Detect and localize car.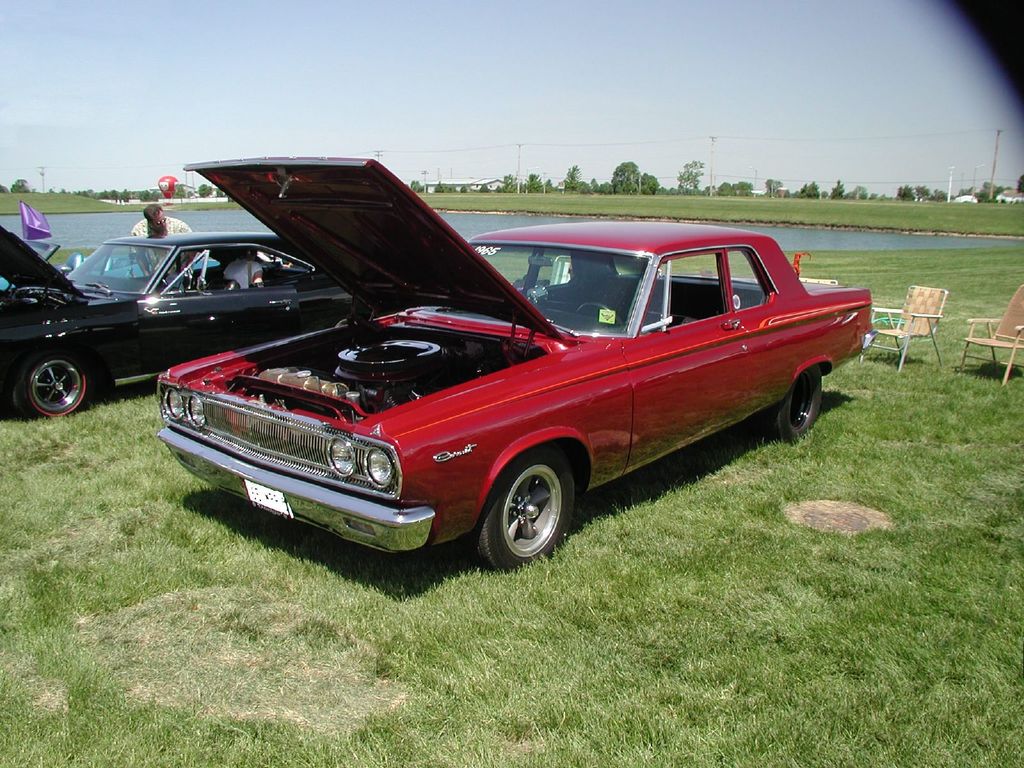
Localized at bbox=(151, 147, 876, 576).
